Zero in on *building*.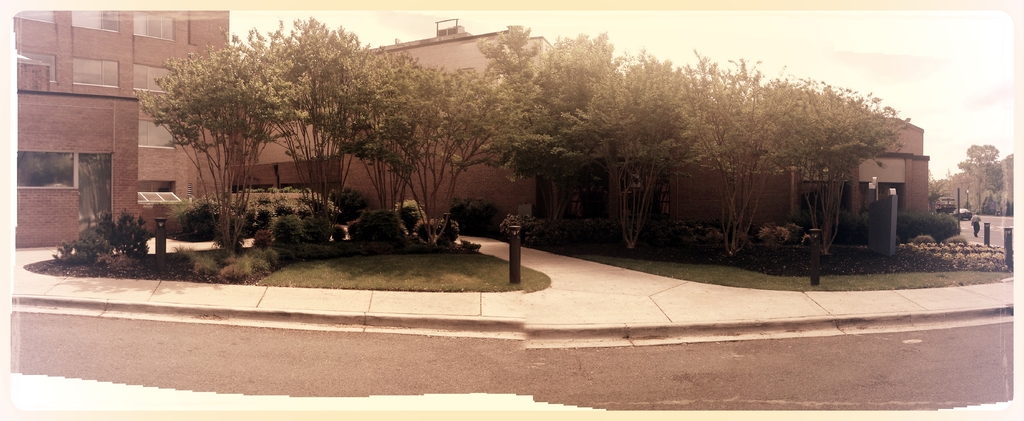
Zeroed in: Rect(230, 19, 934, 222).
